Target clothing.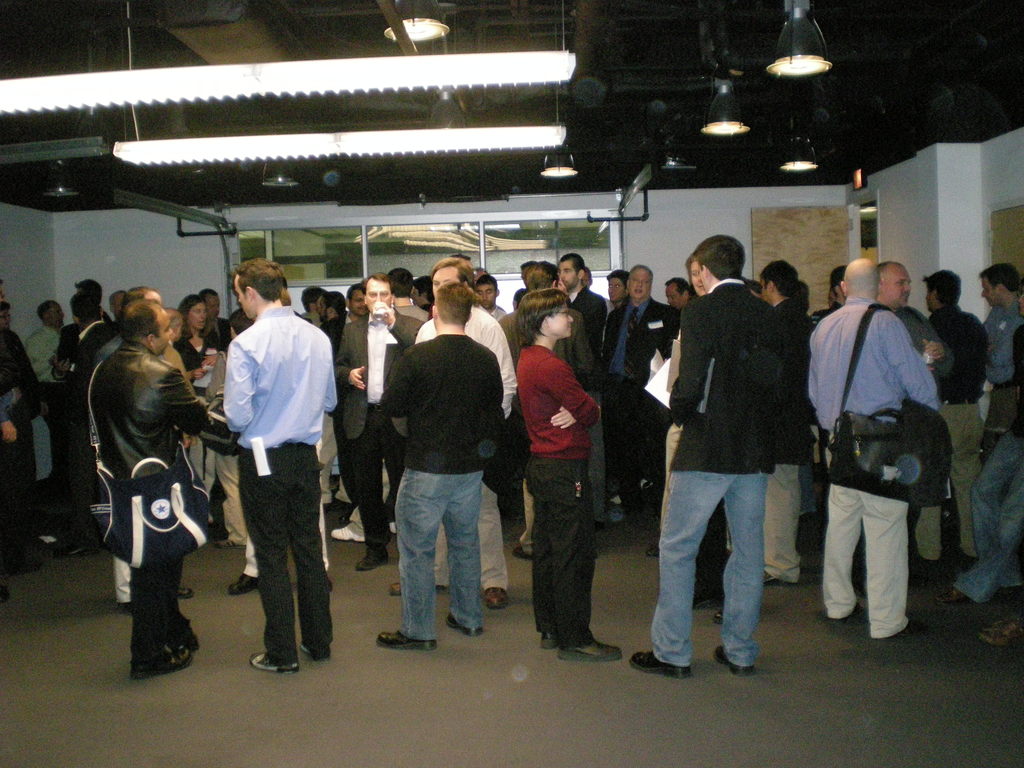
Target region: left=84, top=347, right=223, bottom=478.
